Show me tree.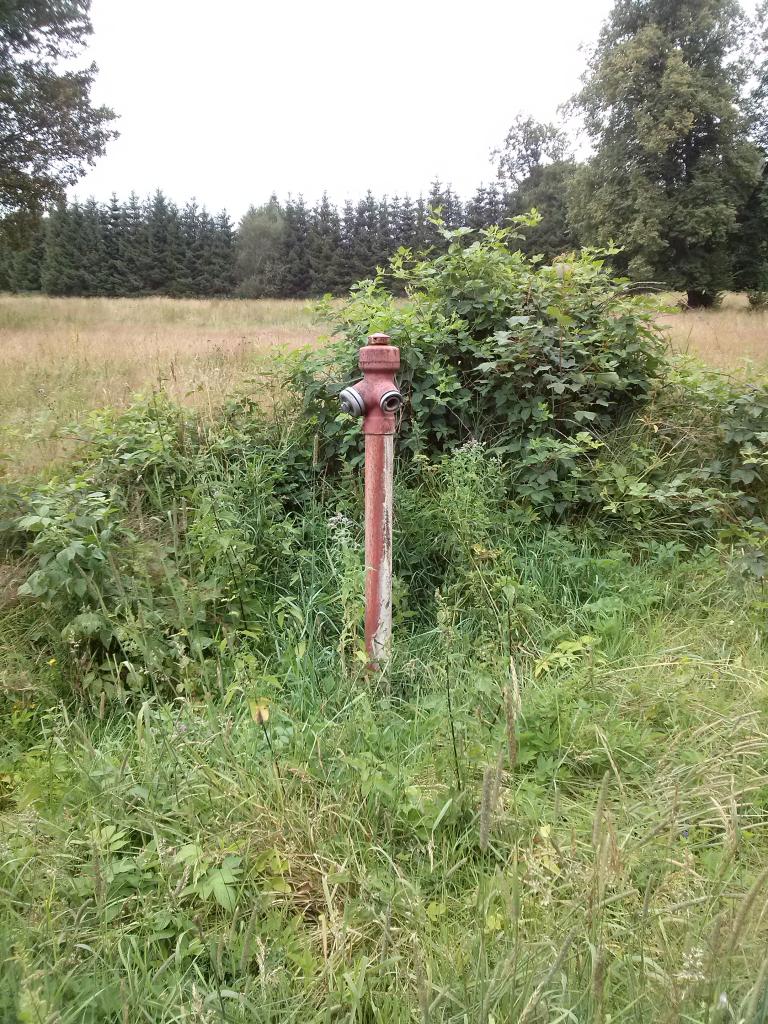
tree is here: region(440, 171, 477, 270).
